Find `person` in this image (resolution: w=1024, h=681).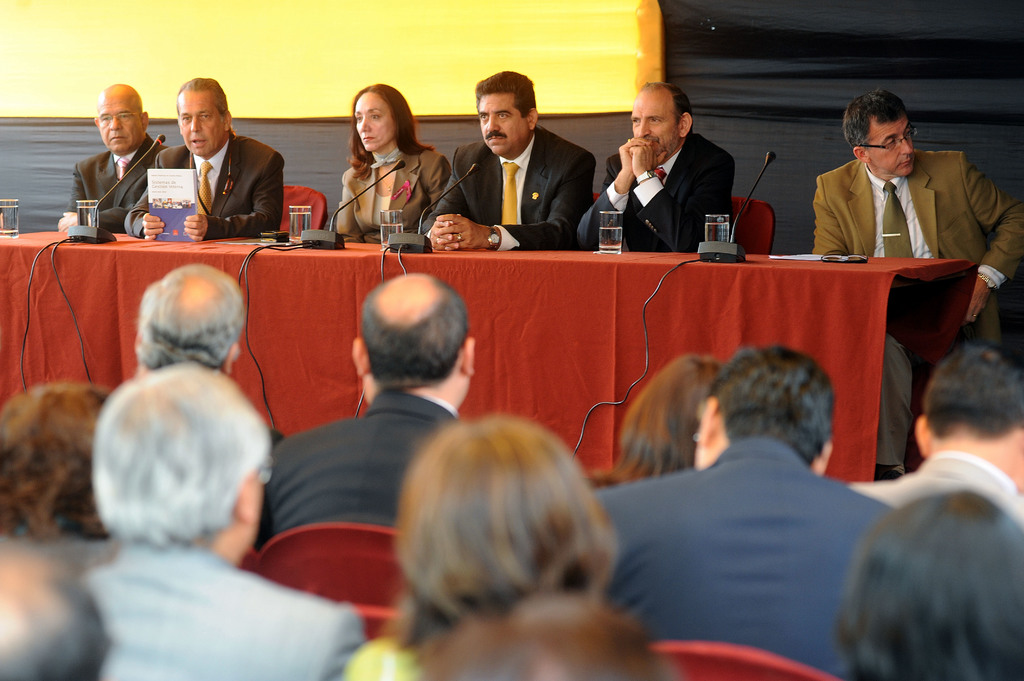
(845,338,1023,531).
